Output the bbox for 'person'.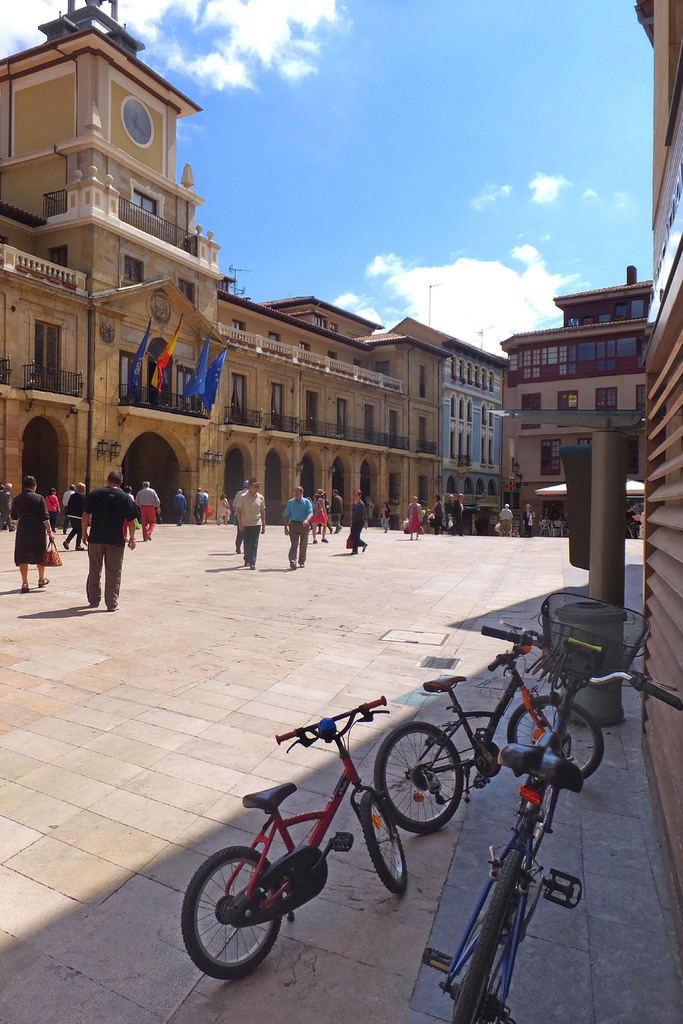
bbox(523, 501, 537, 538).
